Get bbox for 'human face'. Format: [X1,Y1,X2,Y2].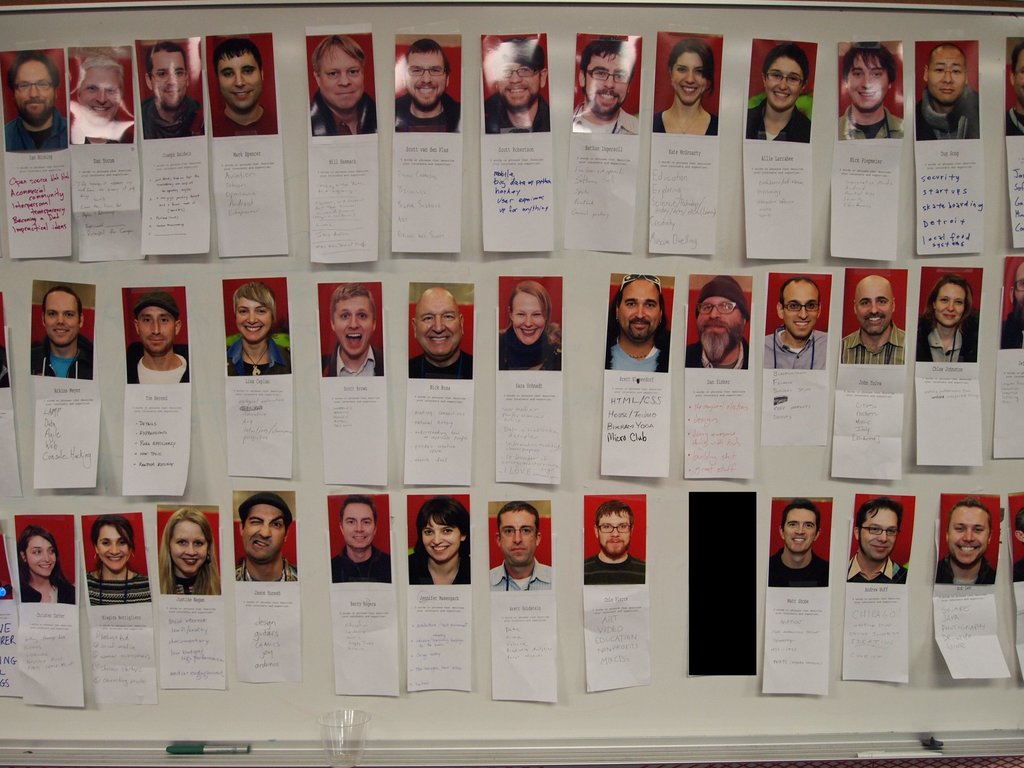
[947,506,988,569].
